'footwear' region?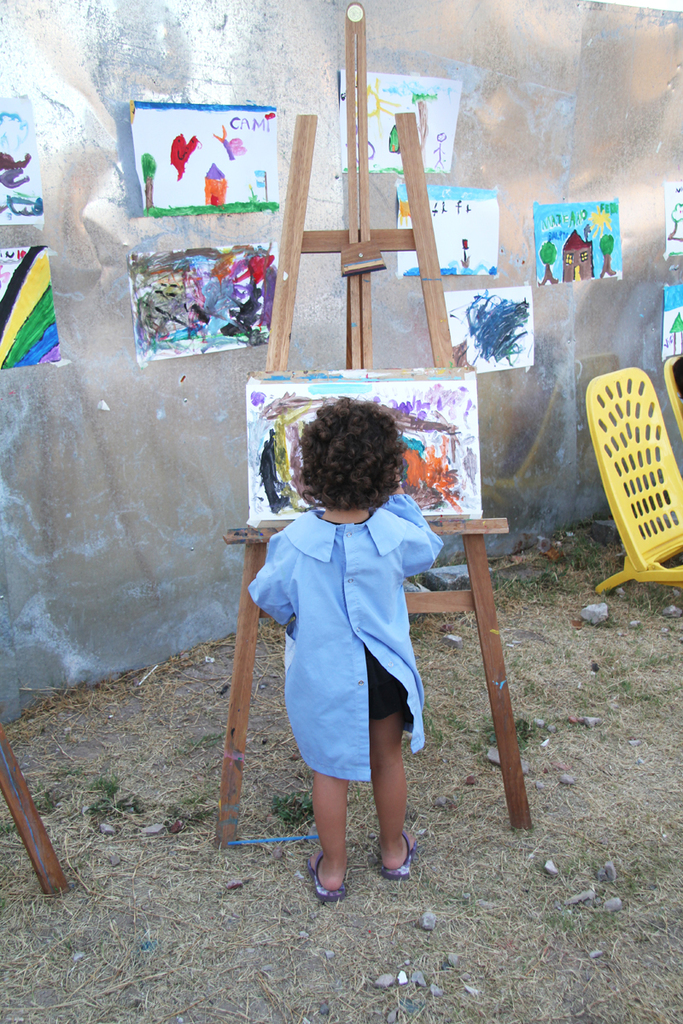
detection(372, 829, 417, 878)
